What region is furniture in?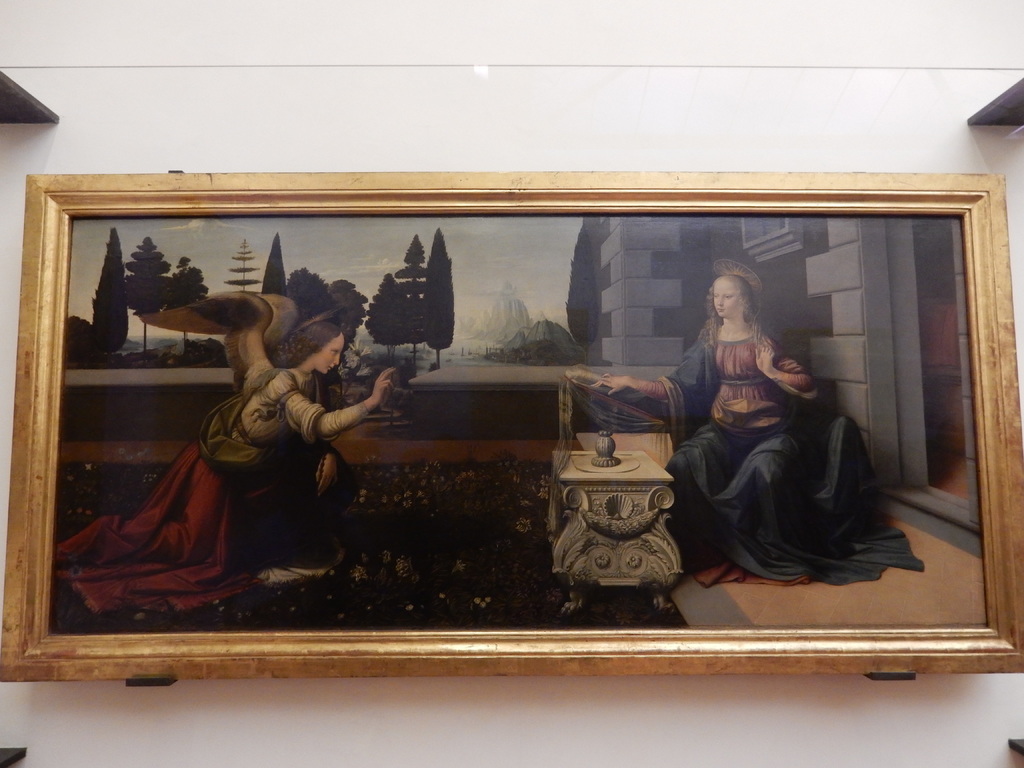
[left=546, top=447, right=685, bottom=617].
